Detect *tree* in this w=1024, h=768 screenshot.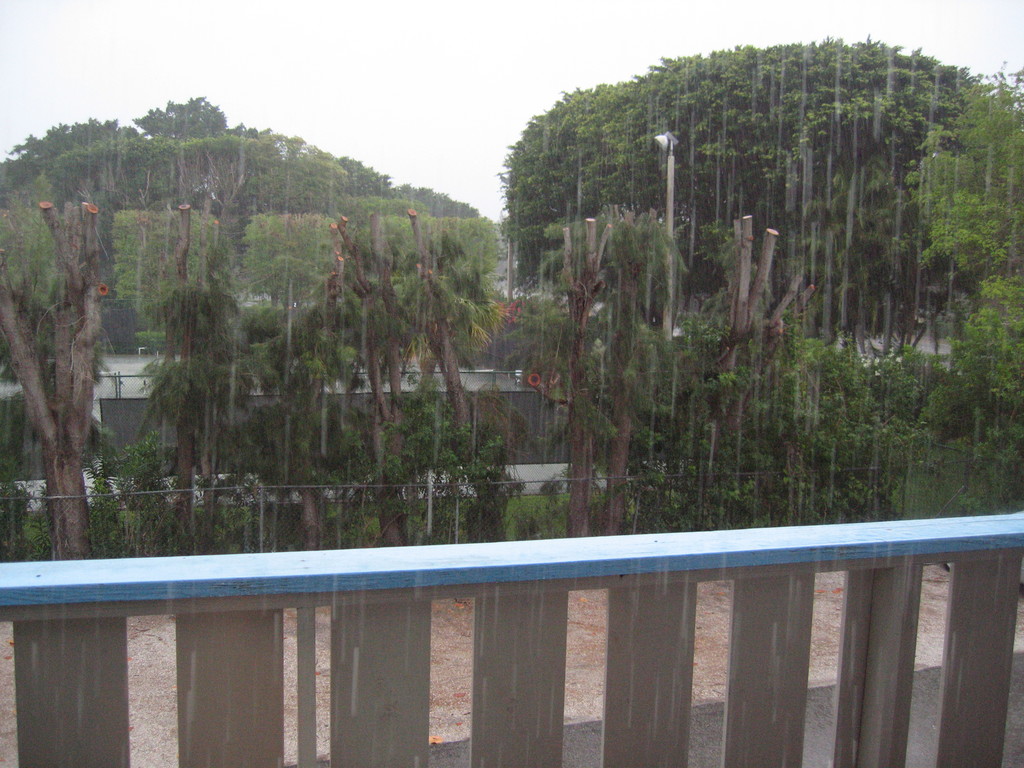
Detection: [x1=0, y1=196, x2=94, y2=555].
